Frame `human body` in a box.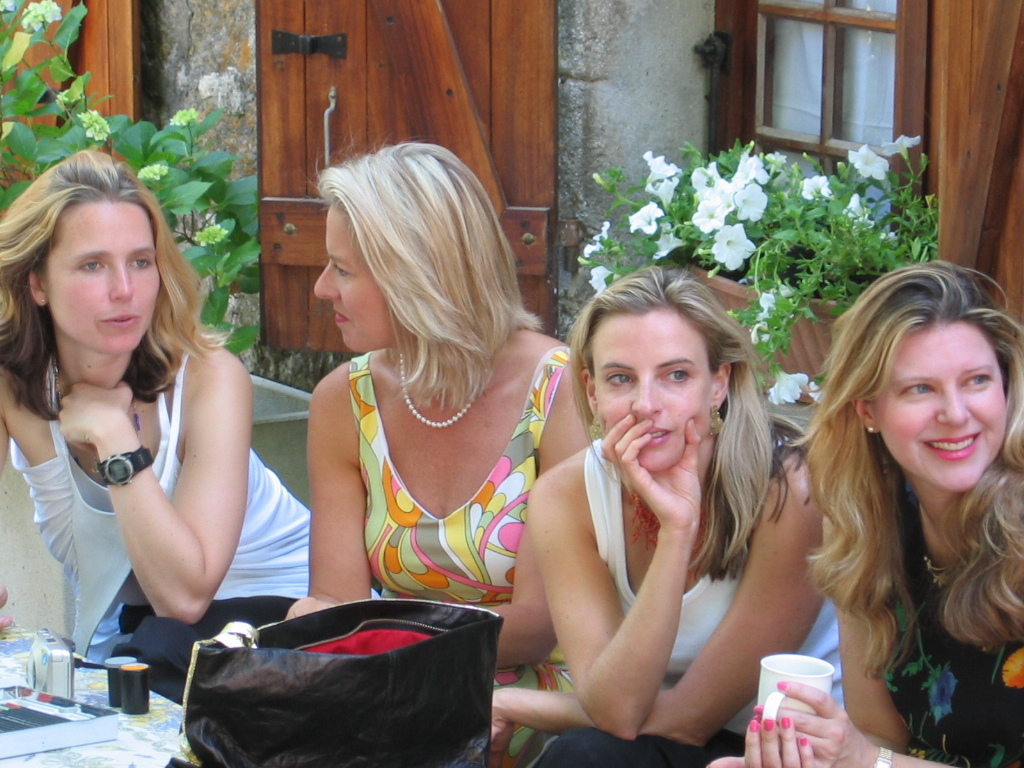
[left=275, top=313, right=606, bottom=767].
